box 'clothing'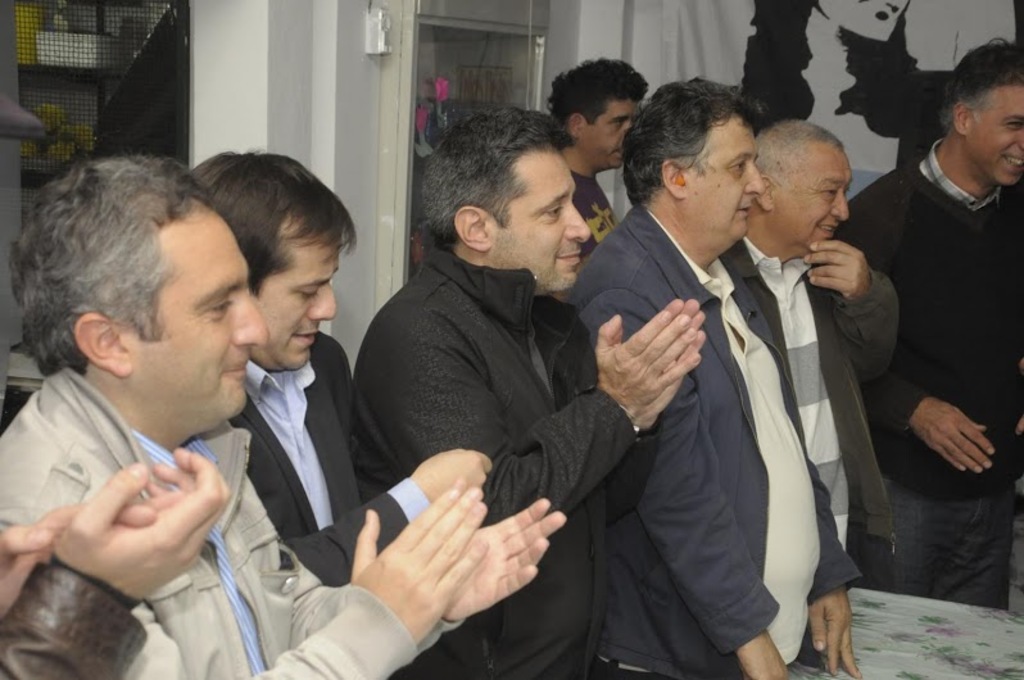
pyautogui.locateOnScreen(3, 558, 149, 679)
